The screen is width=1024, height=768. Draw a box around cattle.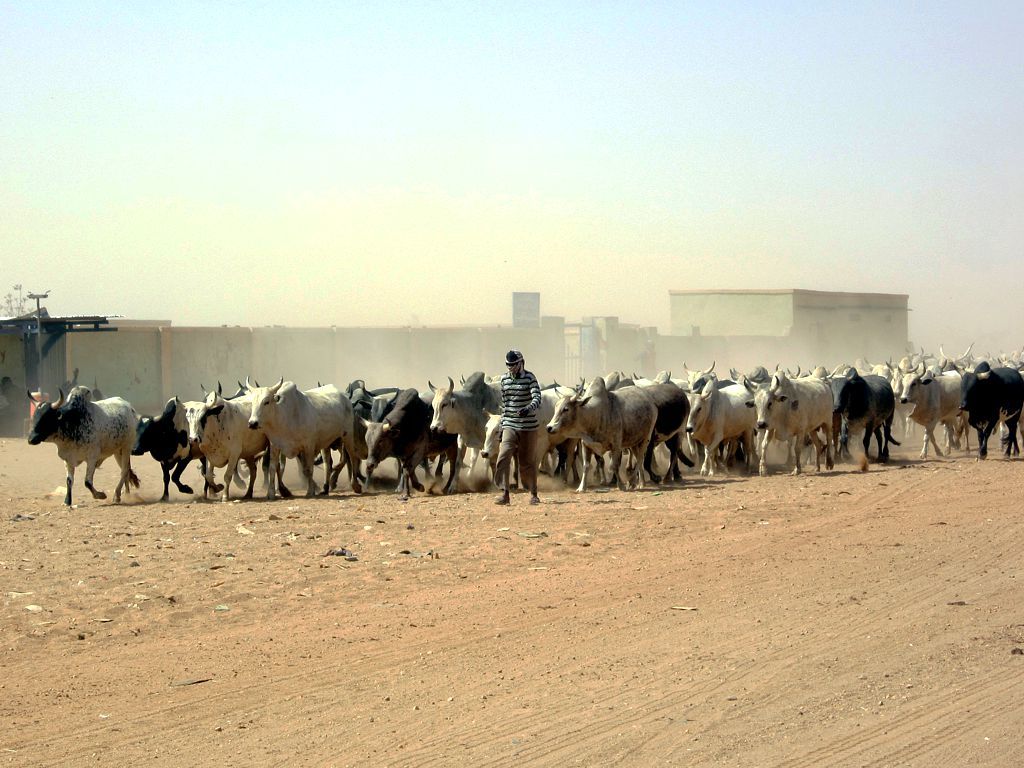
{"x1": 24, "y1": 385, "x2": 137, "y2": 507}.
